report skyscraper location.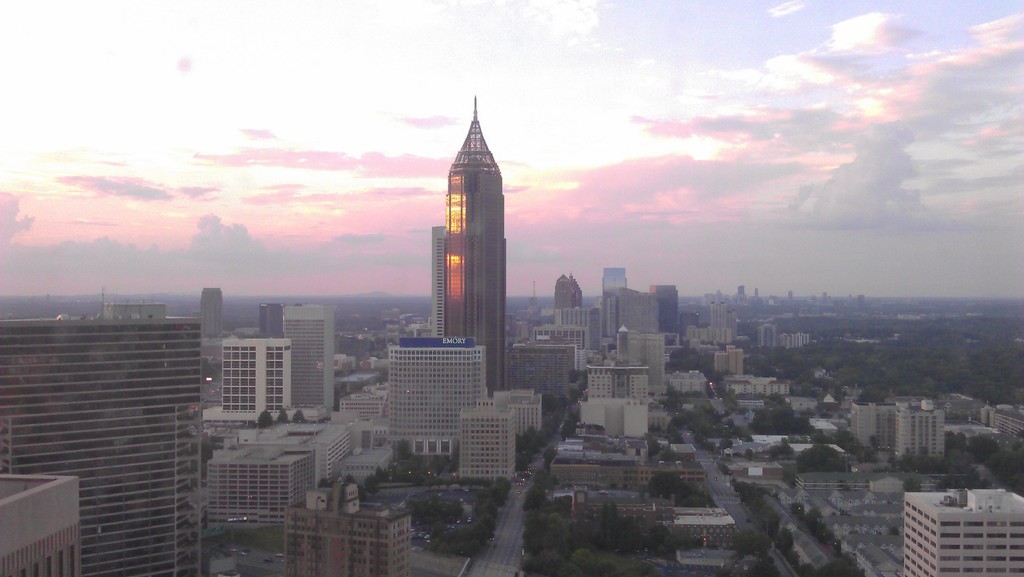
Report: 283 475 412 576.
